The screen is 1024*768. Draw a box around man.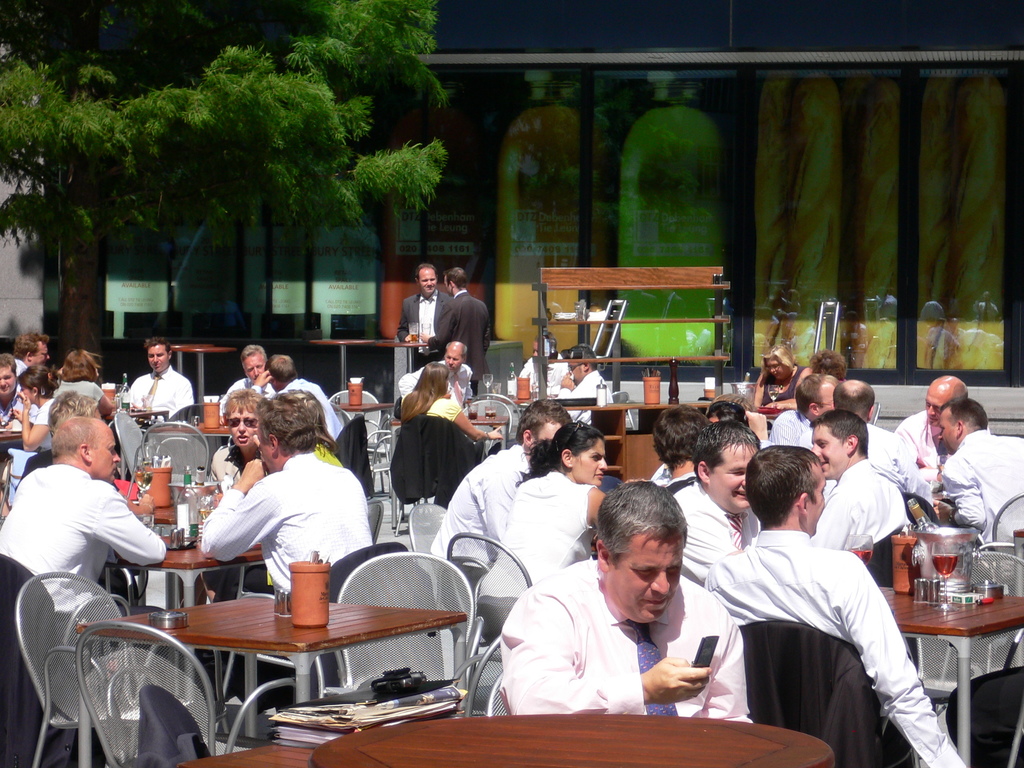
bbox=[10, 327, 52, 372].
